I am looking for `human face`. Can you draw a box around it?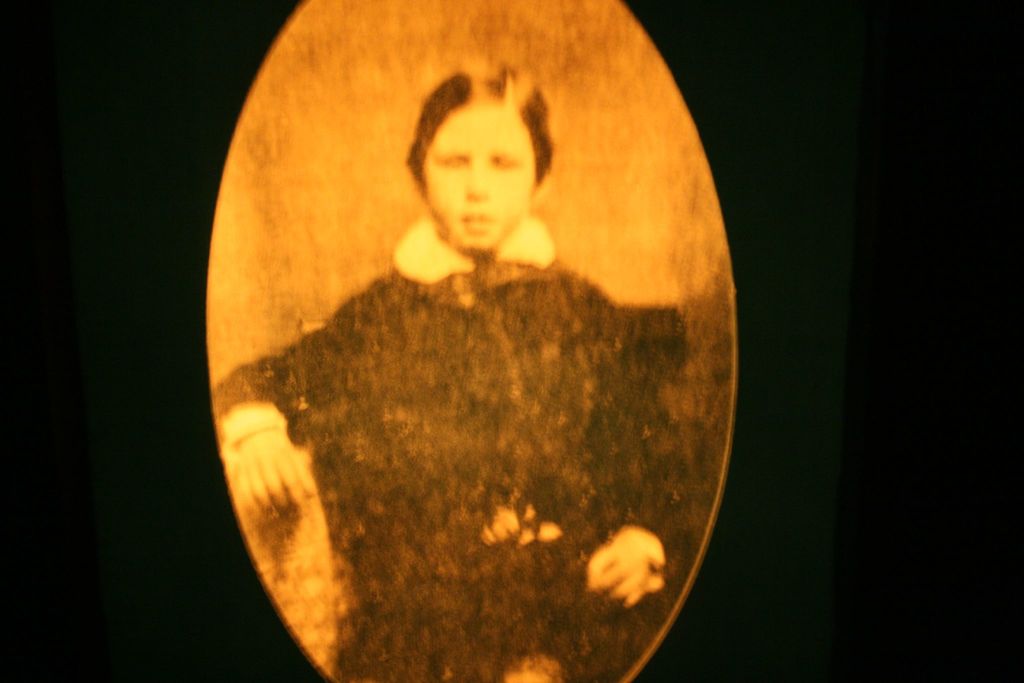
Sure, the bounding box is Rect(424, 104, 536, 251).
